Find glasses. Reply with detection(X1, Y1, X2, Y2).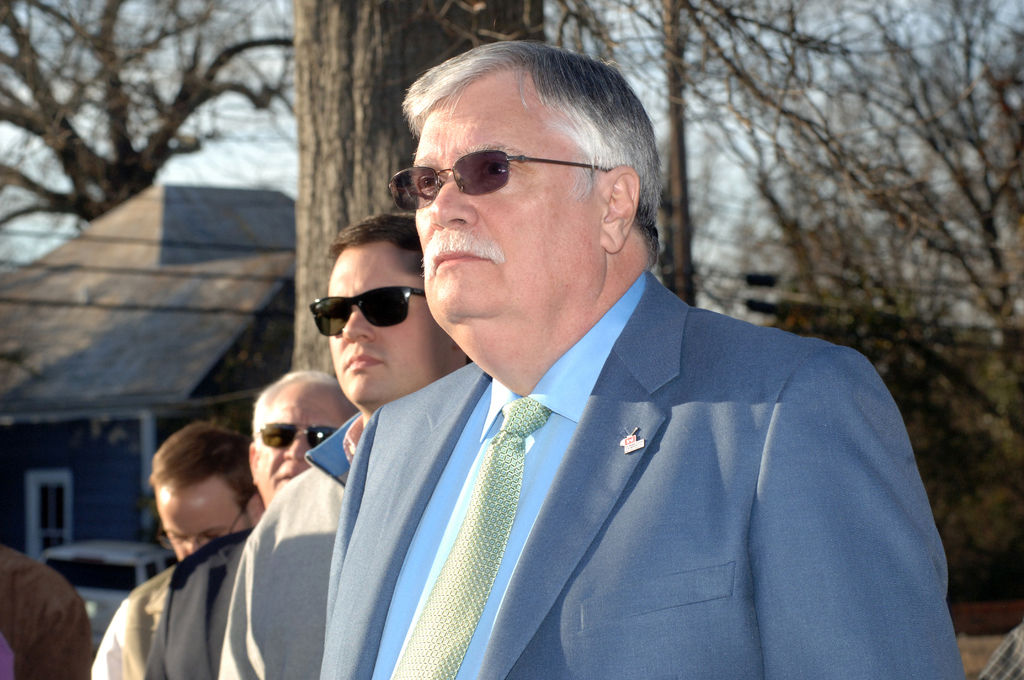
detection(158, 508, 246, 549).
